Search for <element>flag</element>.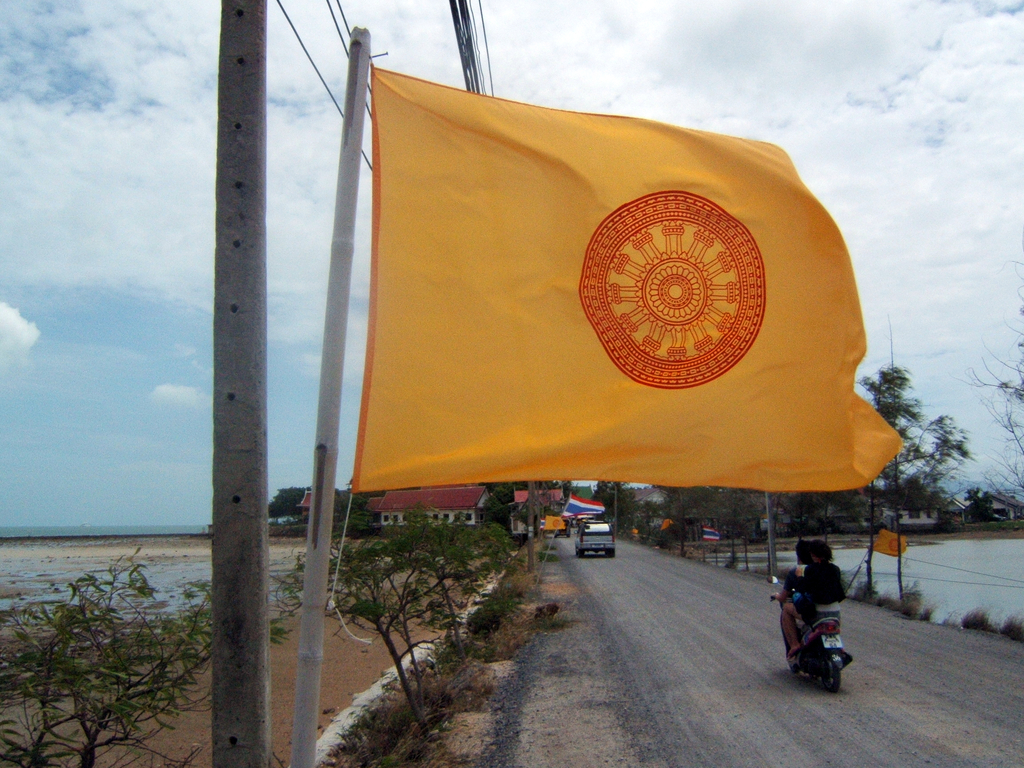
Found at 308, 27, 868, 582.
